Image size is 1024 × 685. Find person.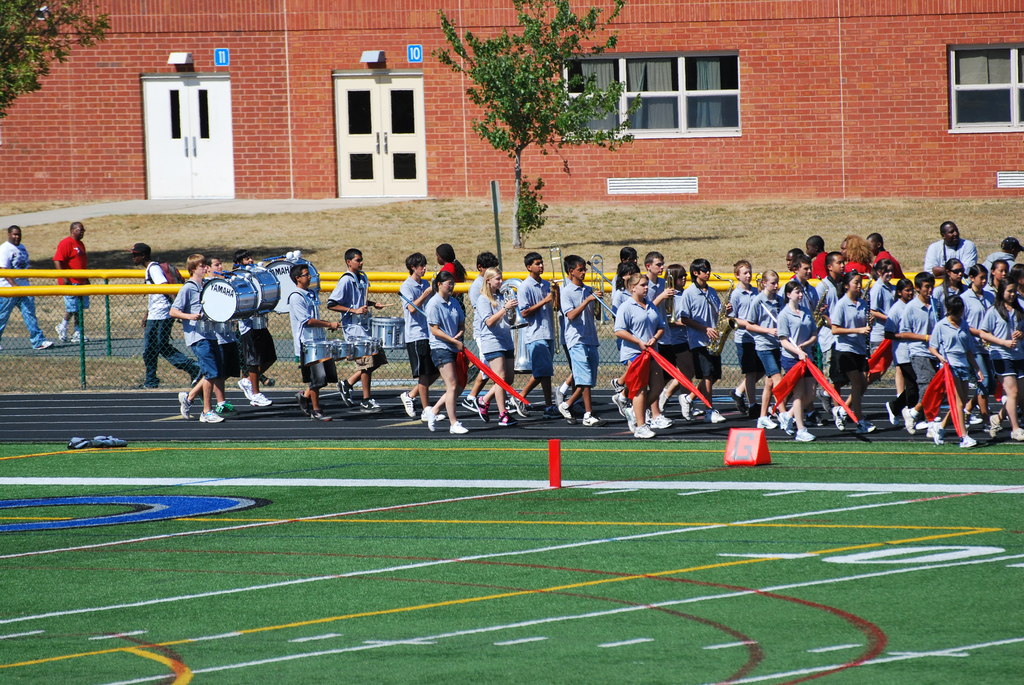
x1=785, y1=251, x2=808, y2=268.
